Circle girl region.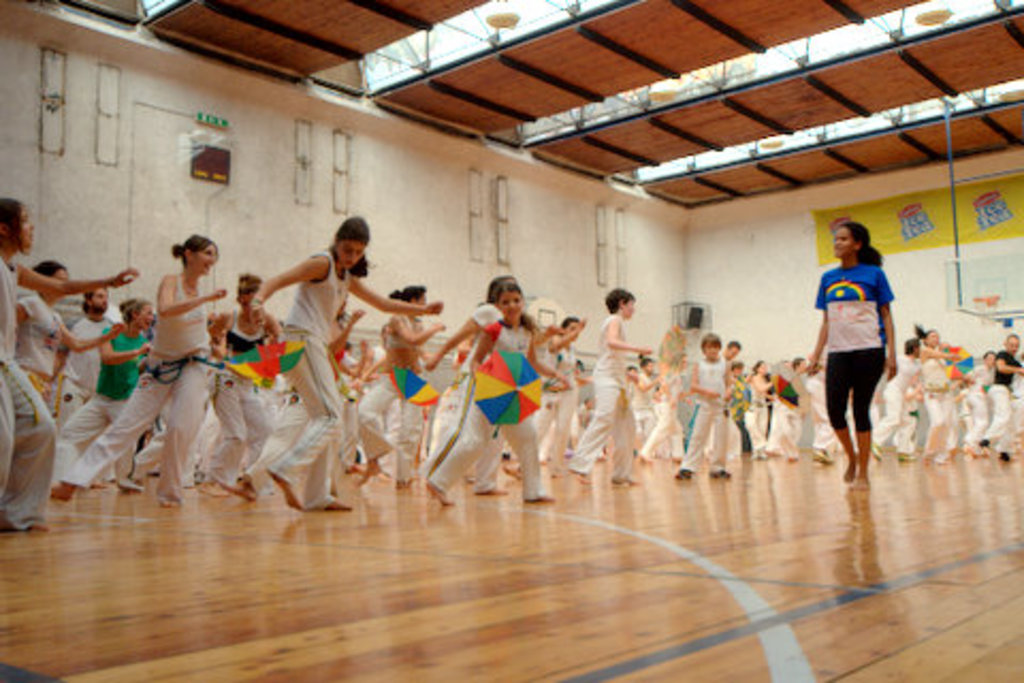
Region: [x1=53, y1=226, x2=226, y2=506].
